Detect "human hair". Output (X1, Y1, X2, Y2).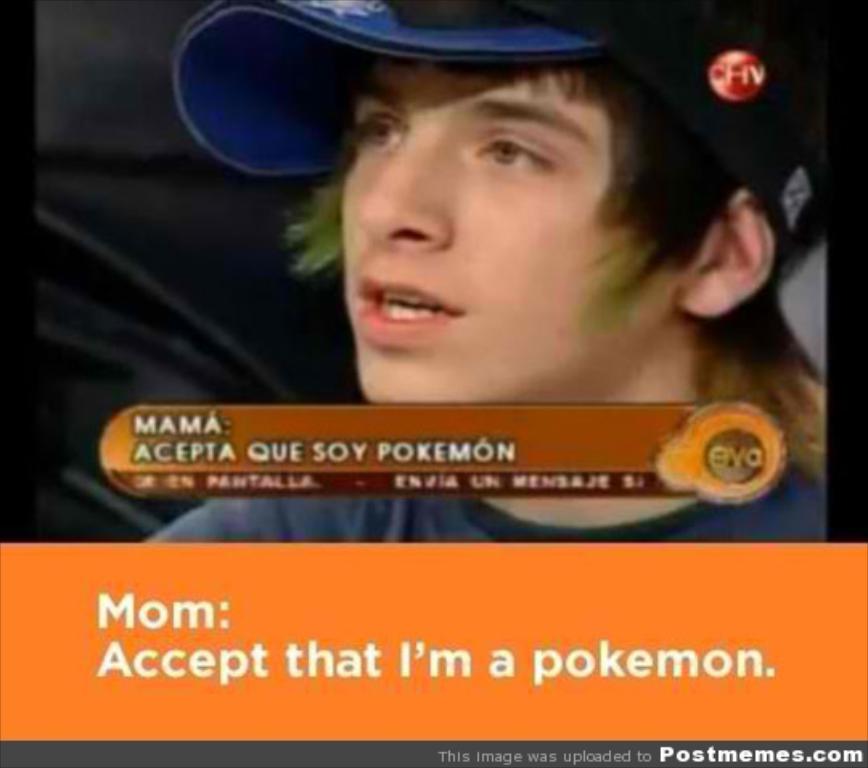
(275, 34, 837, 482).
